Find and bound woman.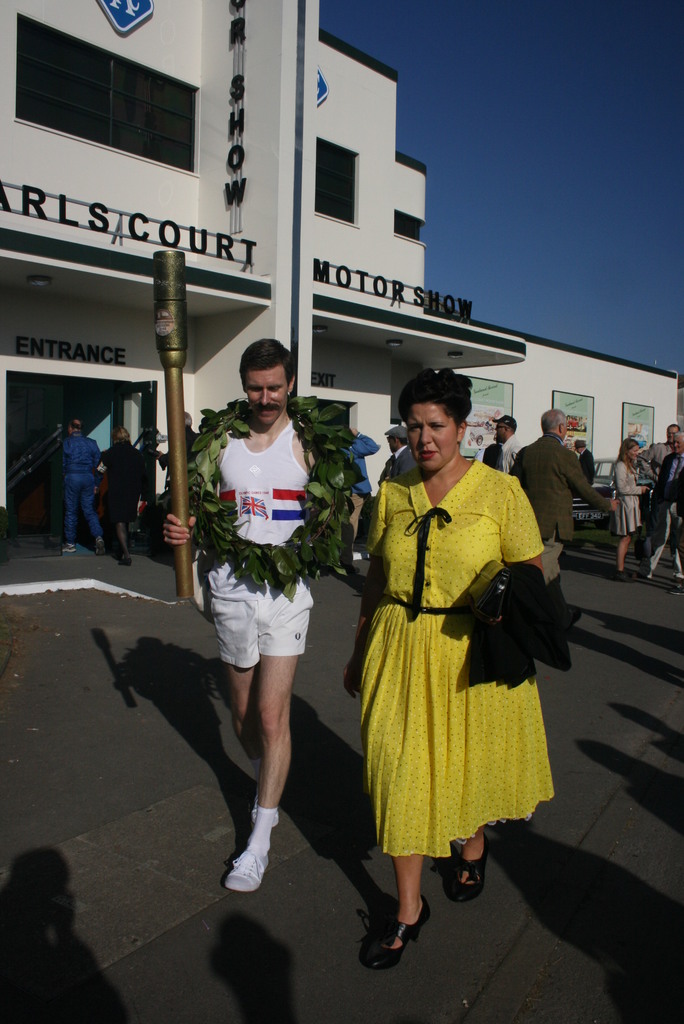
Bound: x1=335, y1=423, x2=560, y2=938.
